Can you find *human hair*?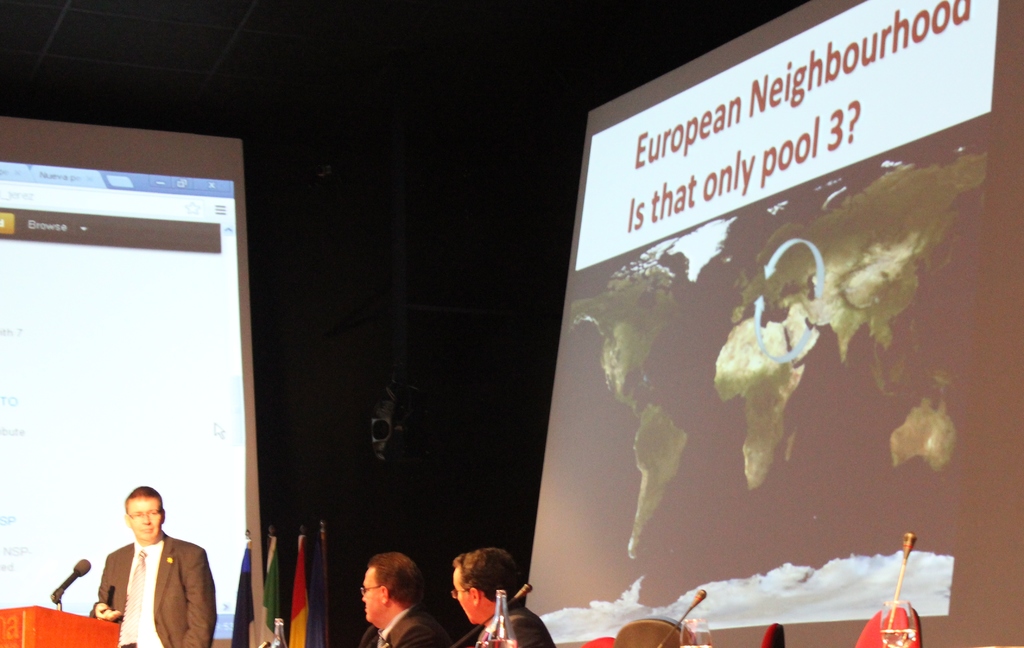
Yes, bounding box: select_region(444, 559, 518, 629).
